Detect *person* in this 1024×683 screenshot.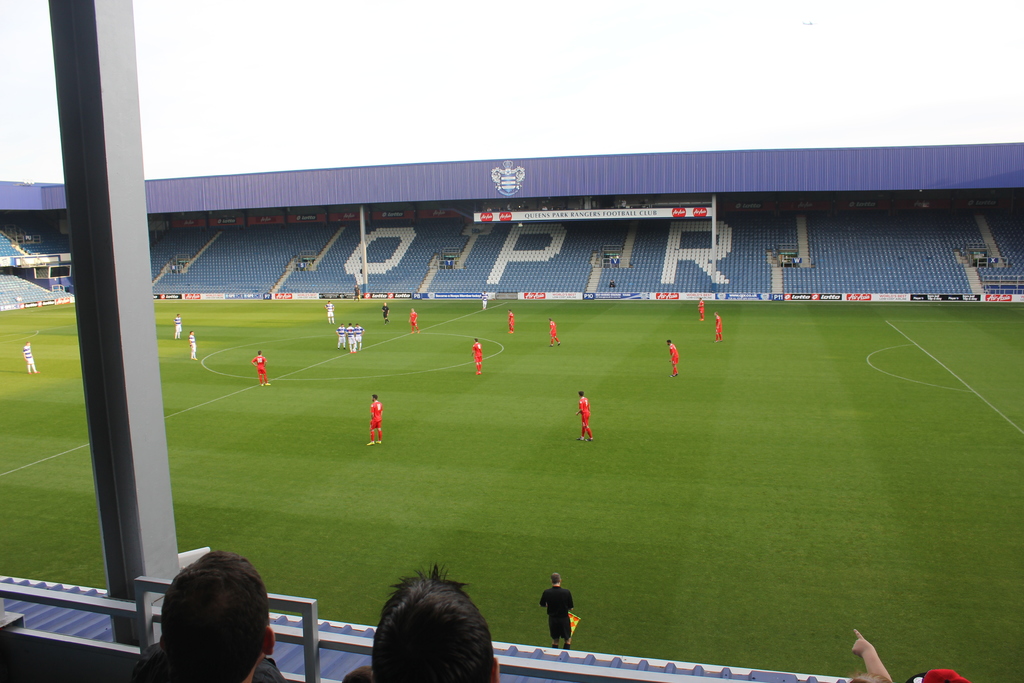
Detection: detection(369, 563, 501, 682).
